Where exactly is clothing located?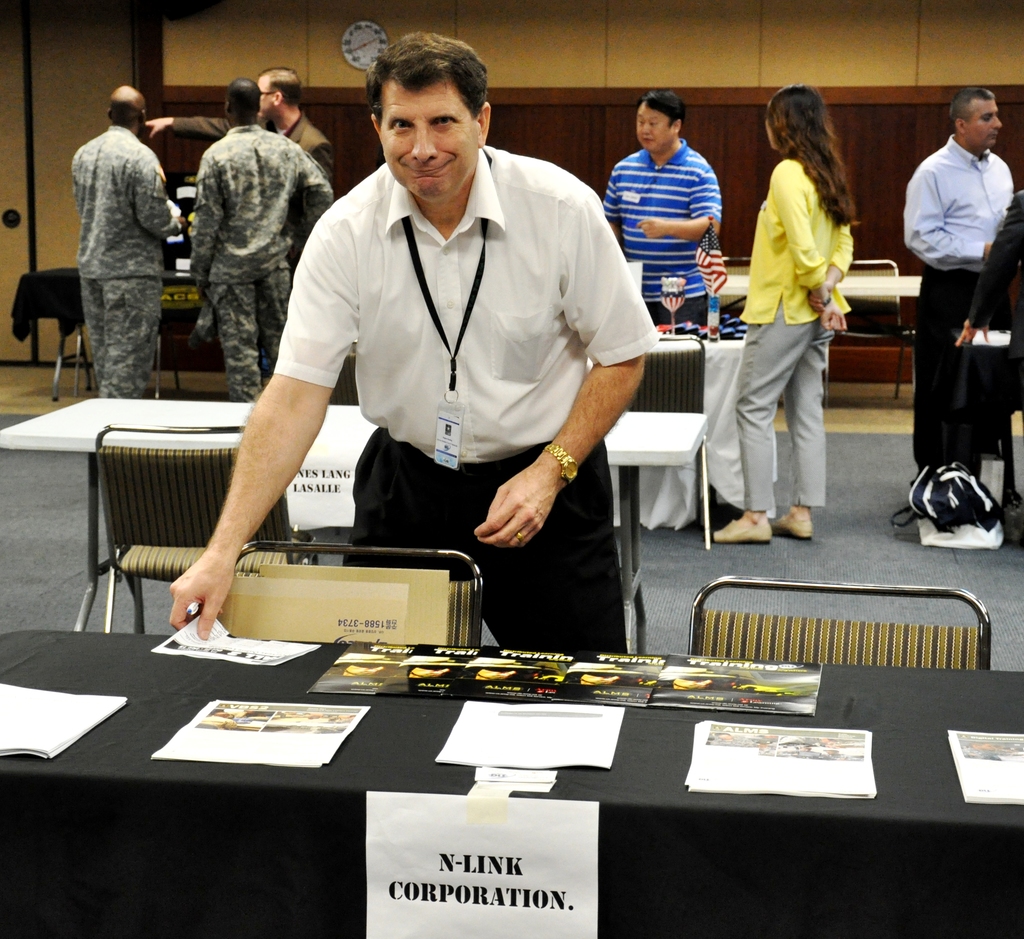
Its bounding box is locate(730, 150, 854, 518).
